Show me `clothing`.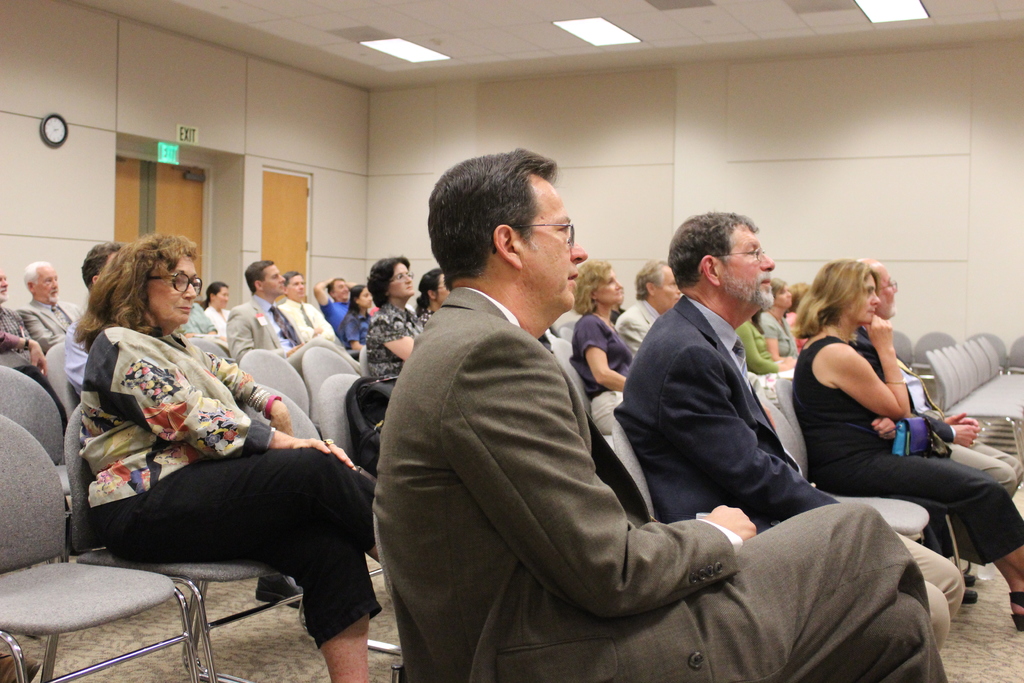
`clothing` is here: <box>223,298,318,370</box>.
